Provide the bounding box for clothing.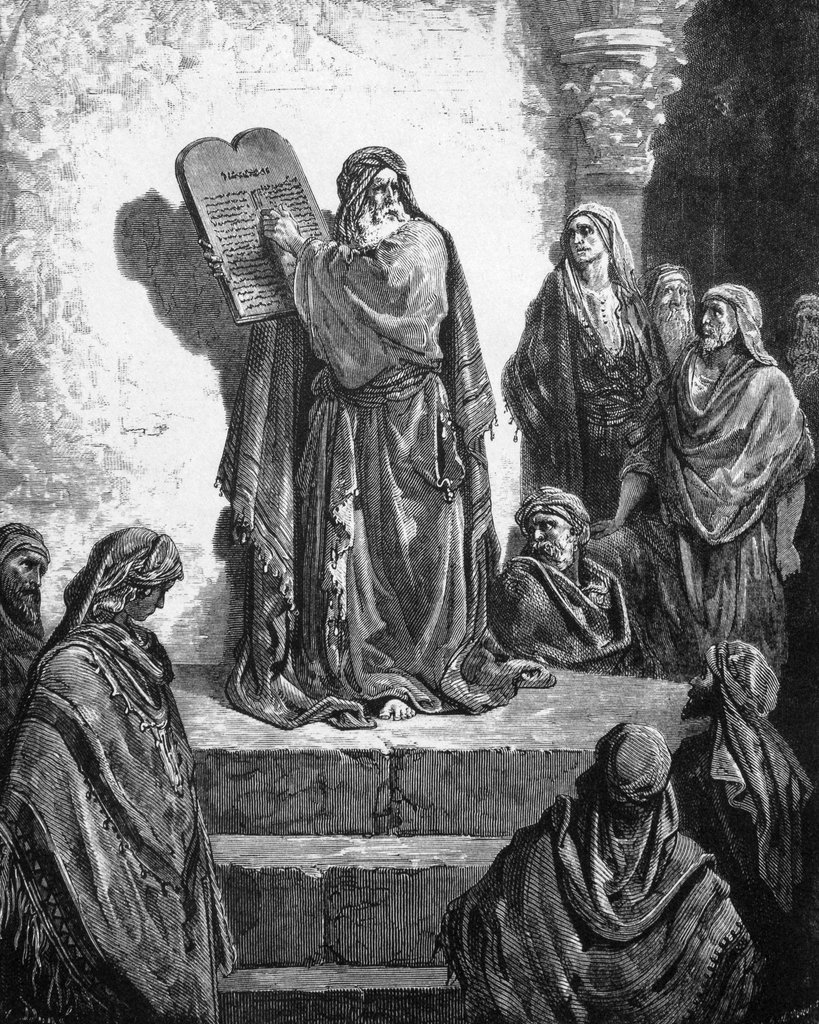
box(425, 764, 765, 1023).
